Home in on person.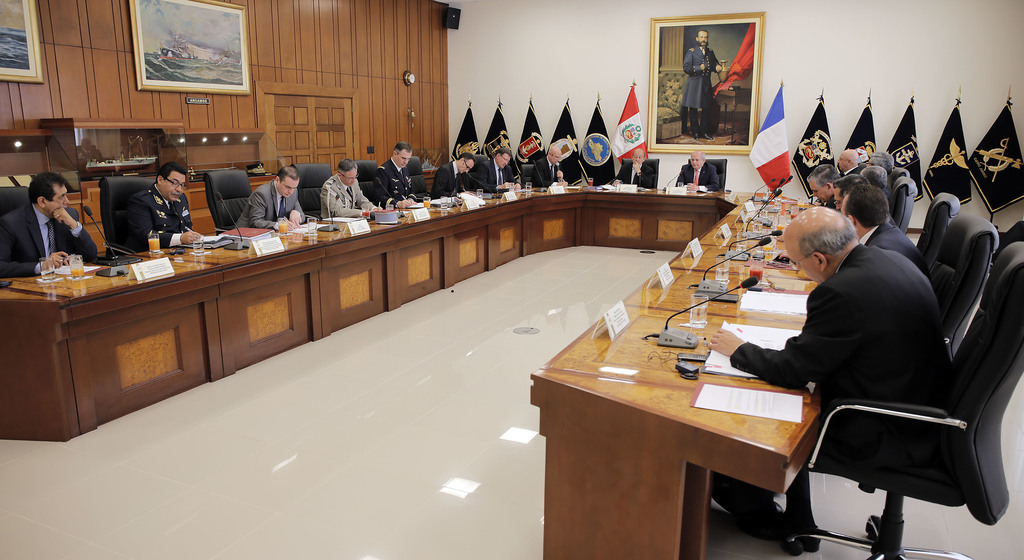
Homed in at select_region(97, 162, 198, 254).
